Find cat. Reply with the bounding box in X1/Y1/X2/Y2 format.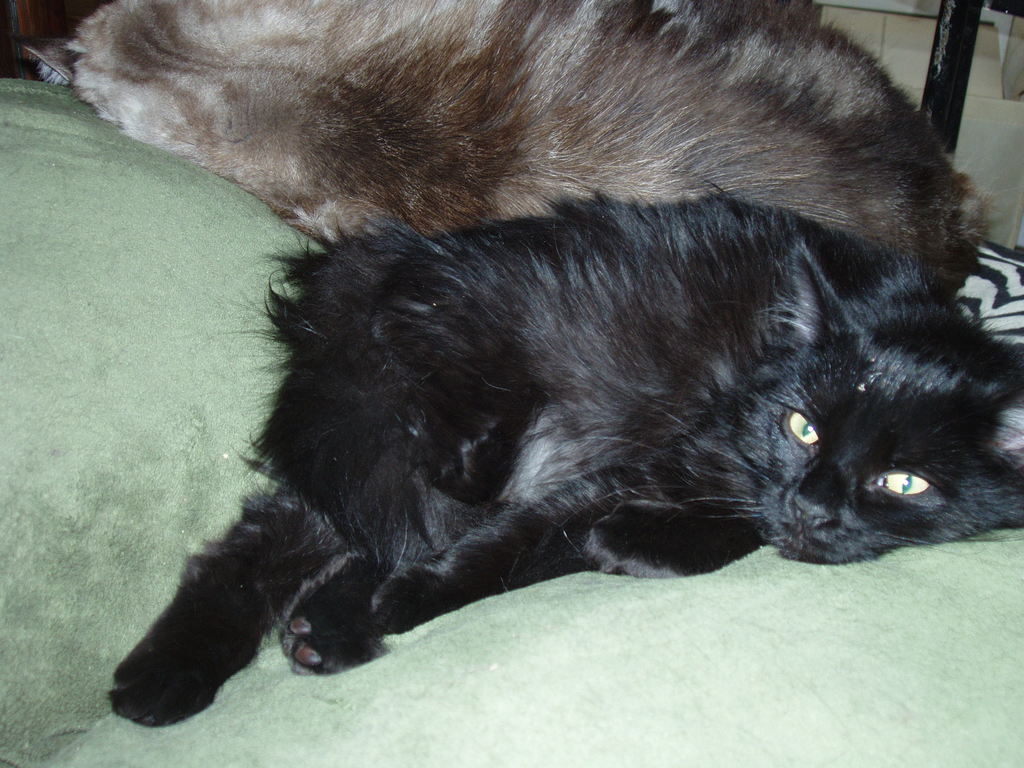
103/186/1023/735.
